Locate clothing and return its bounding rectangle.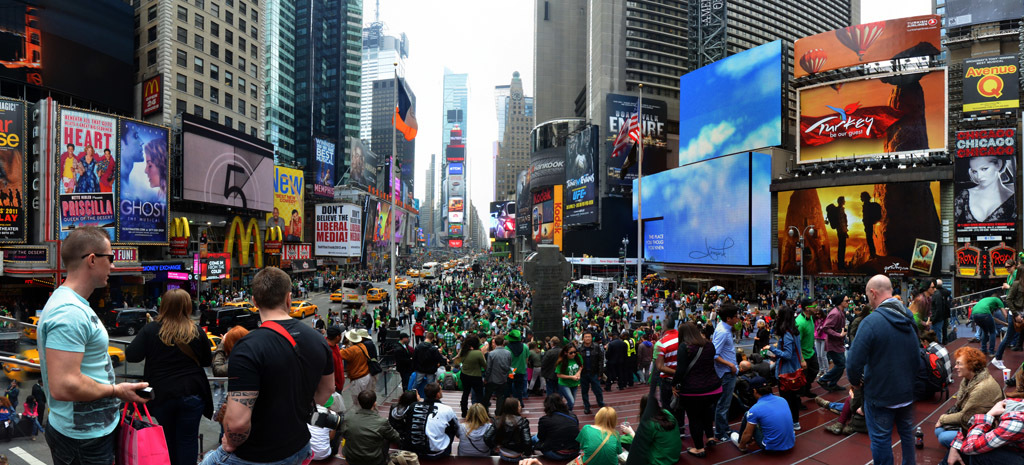
(96, 157, 113, 190).
